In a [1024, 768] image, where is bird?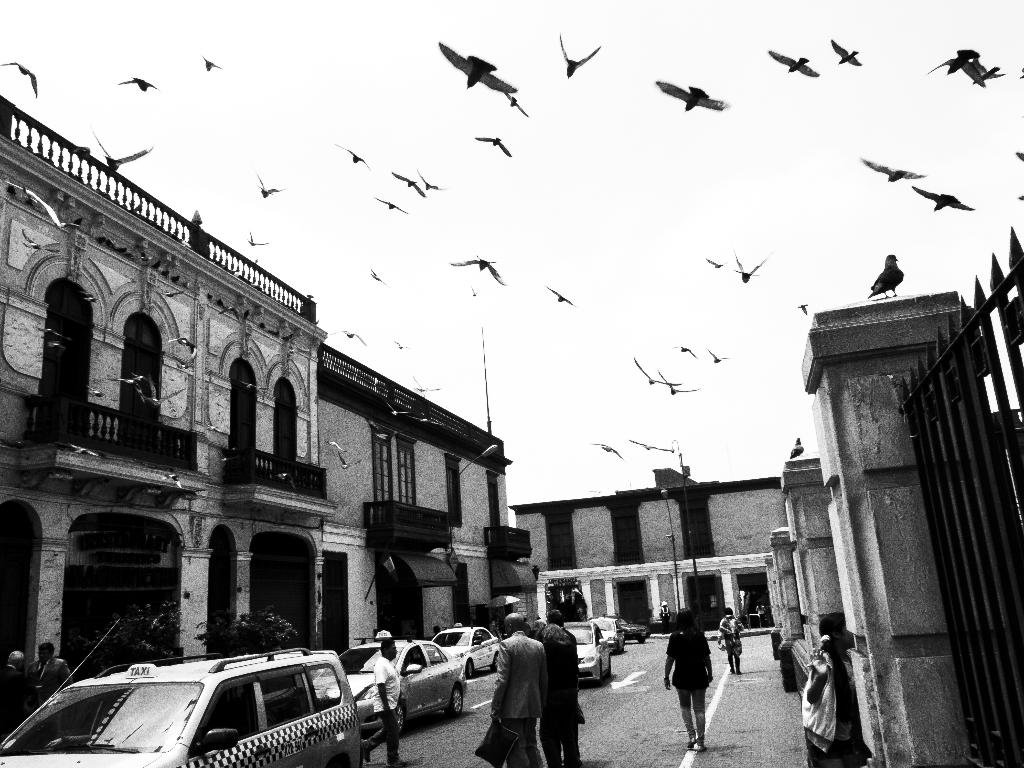
detection(364, 260, 389, 292).
